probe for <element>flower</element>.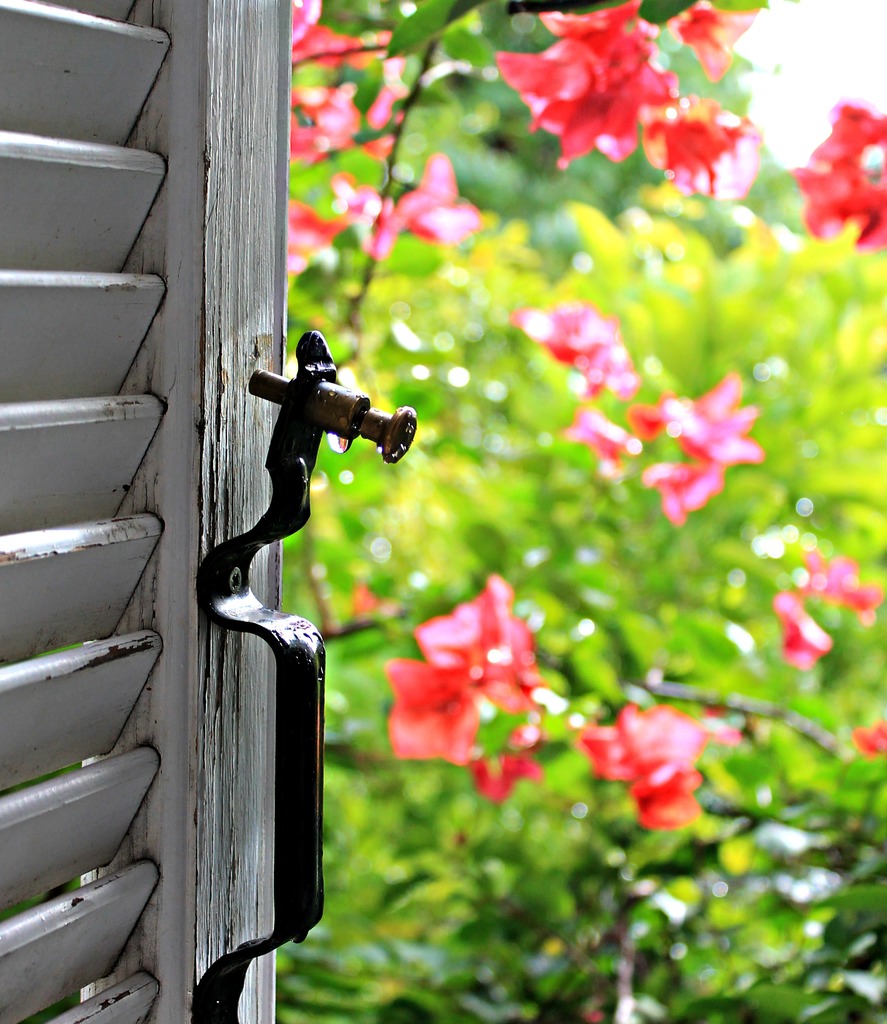
Probe result: BBox(369, 68, 411, 131).
